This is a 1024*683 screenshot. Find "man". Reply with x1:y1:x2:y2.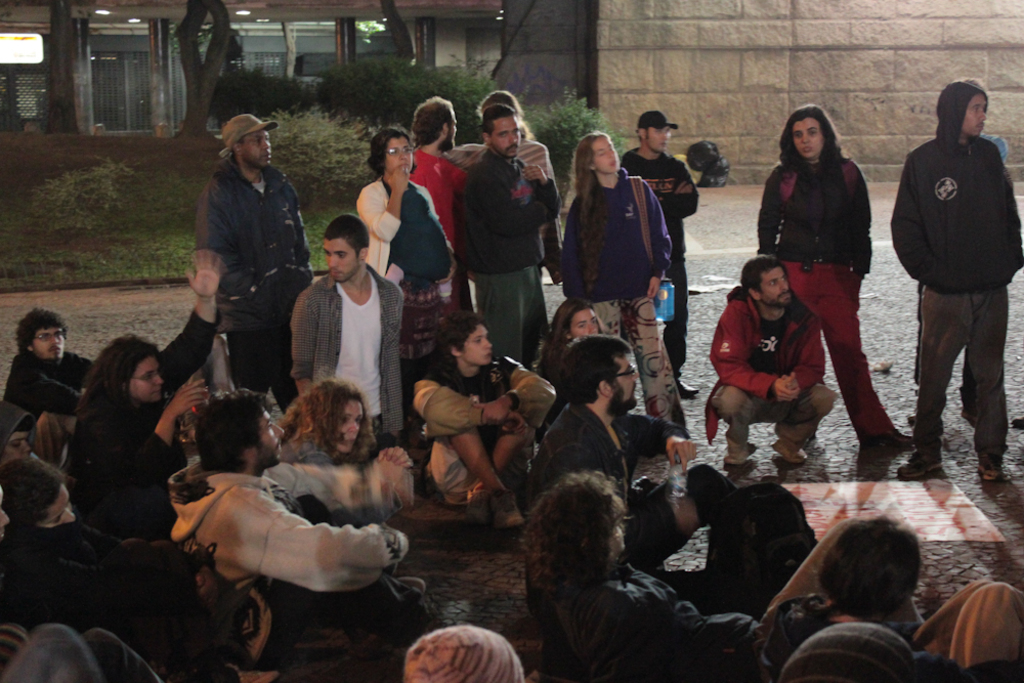
291:213:403:437.
